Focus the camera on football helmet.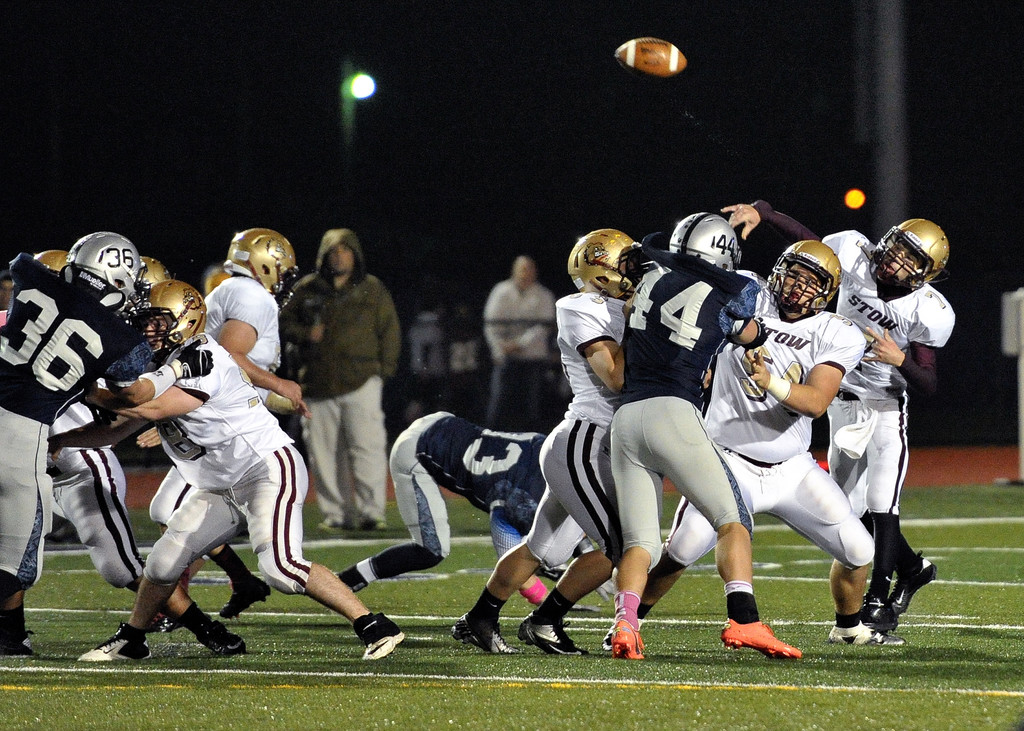
Focus region: left=134, top=256, right=168, bottom=291.
